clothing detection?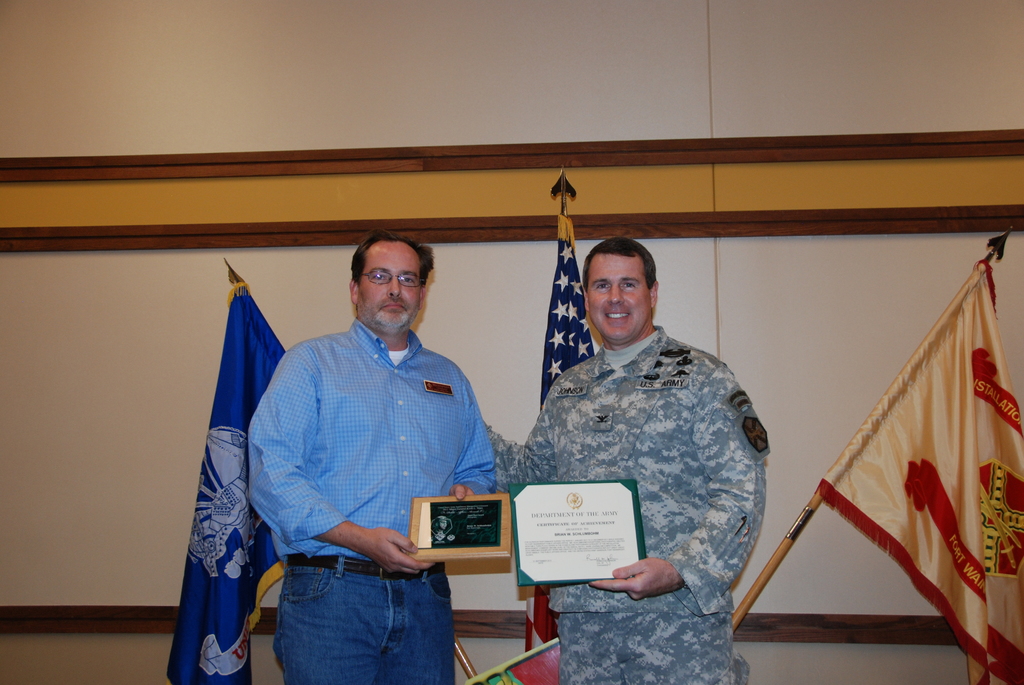
(250,322,497,684)
